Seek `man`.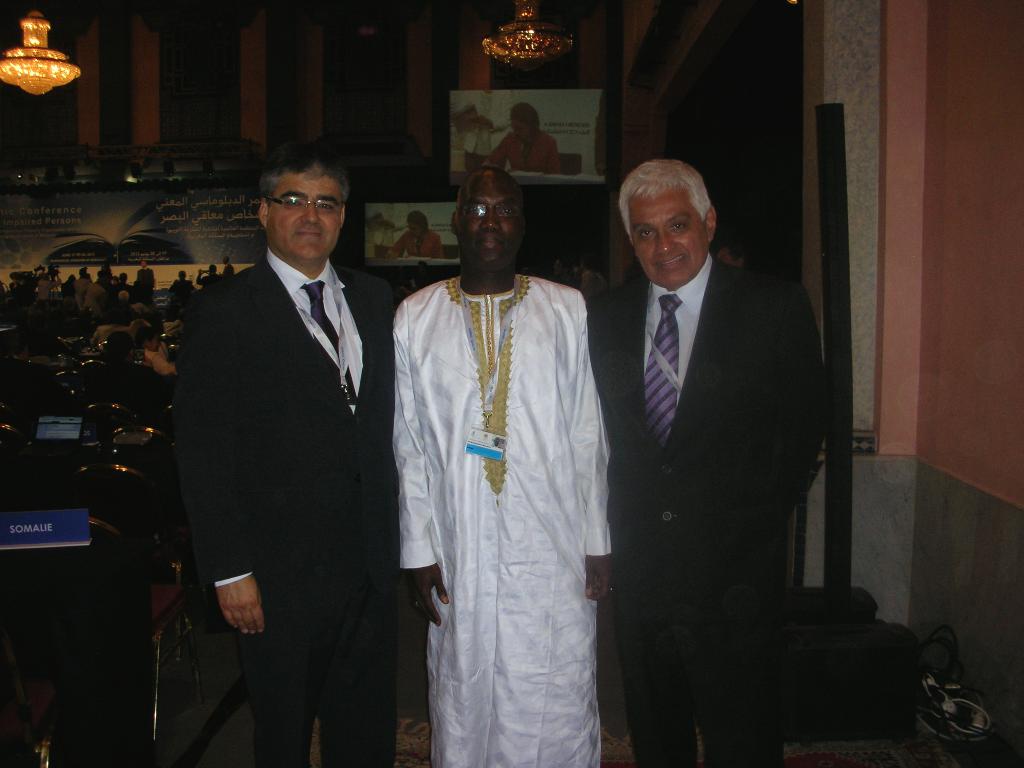
bbox(173, 135, 408, 764).
